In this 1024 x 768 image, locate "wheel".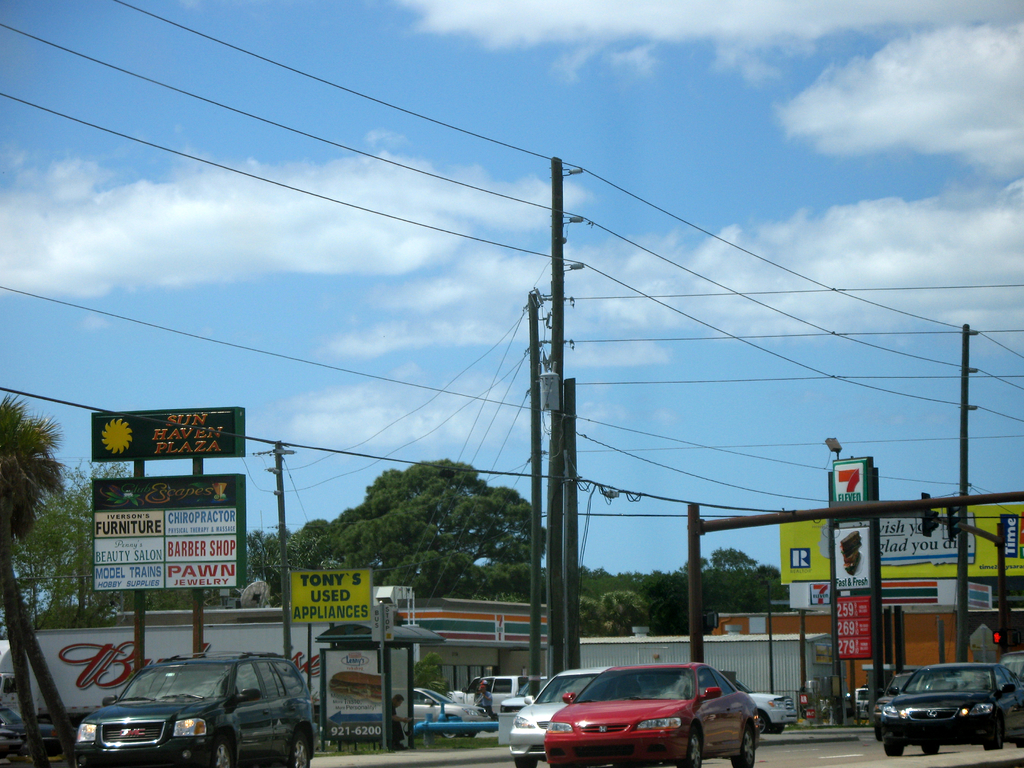
Bounding box: 287 736 312 767.
